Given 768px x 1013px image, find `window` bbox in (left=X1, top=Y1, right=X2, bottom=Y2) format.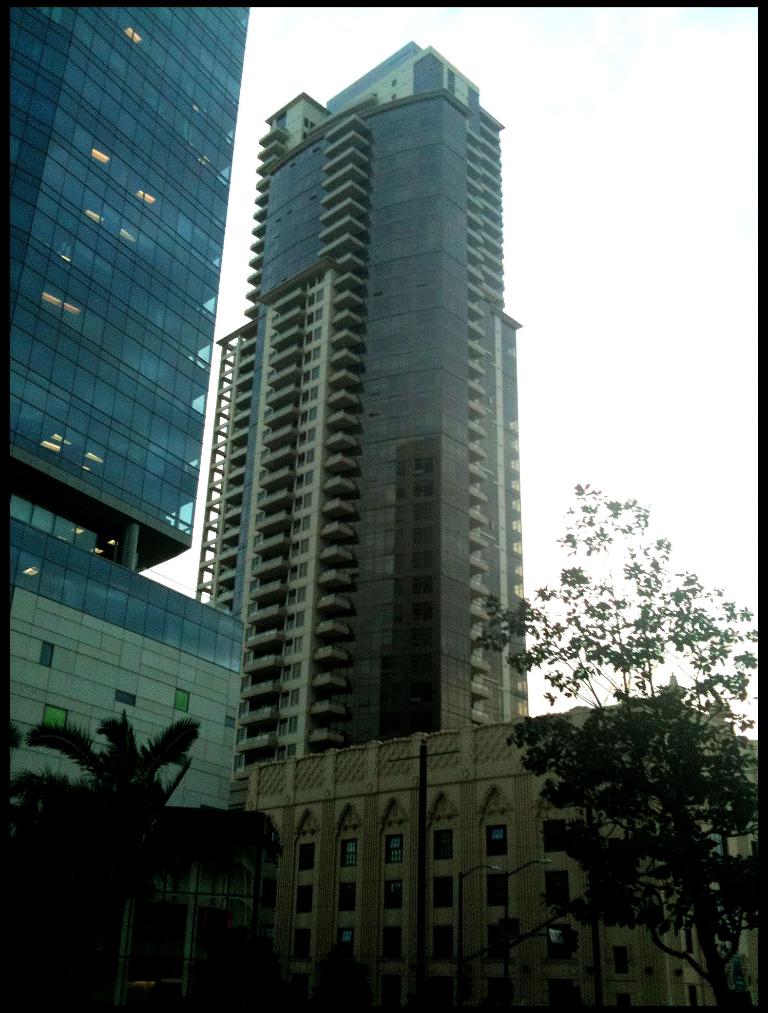
(left=491, top=815, right=513, bottom=858).
